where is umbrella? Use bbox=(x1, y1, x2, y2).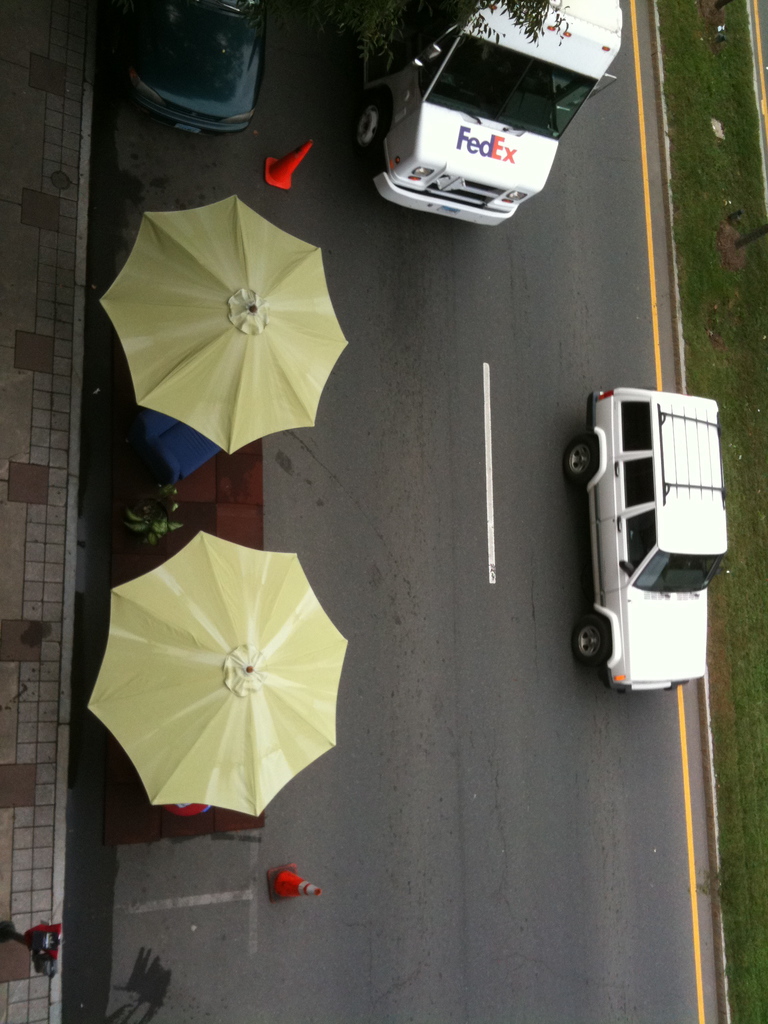
bbox=(86, 531, 352, 819).
